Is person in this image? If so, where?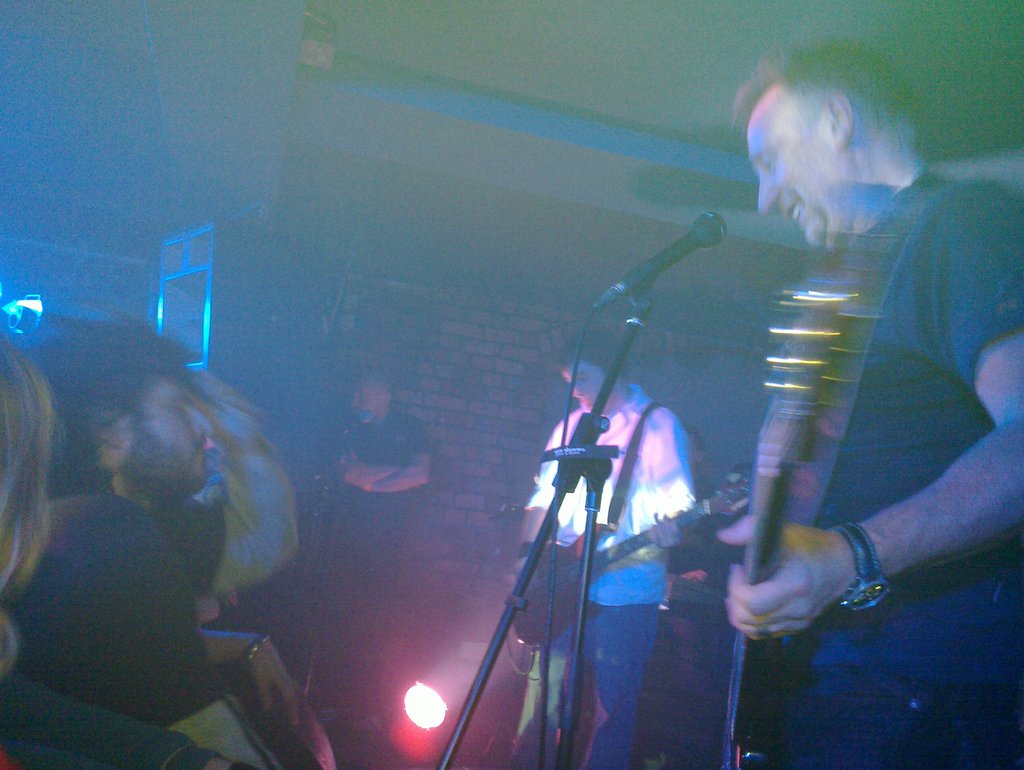
Yes, at select_region(731, 47, 1023, 769).
